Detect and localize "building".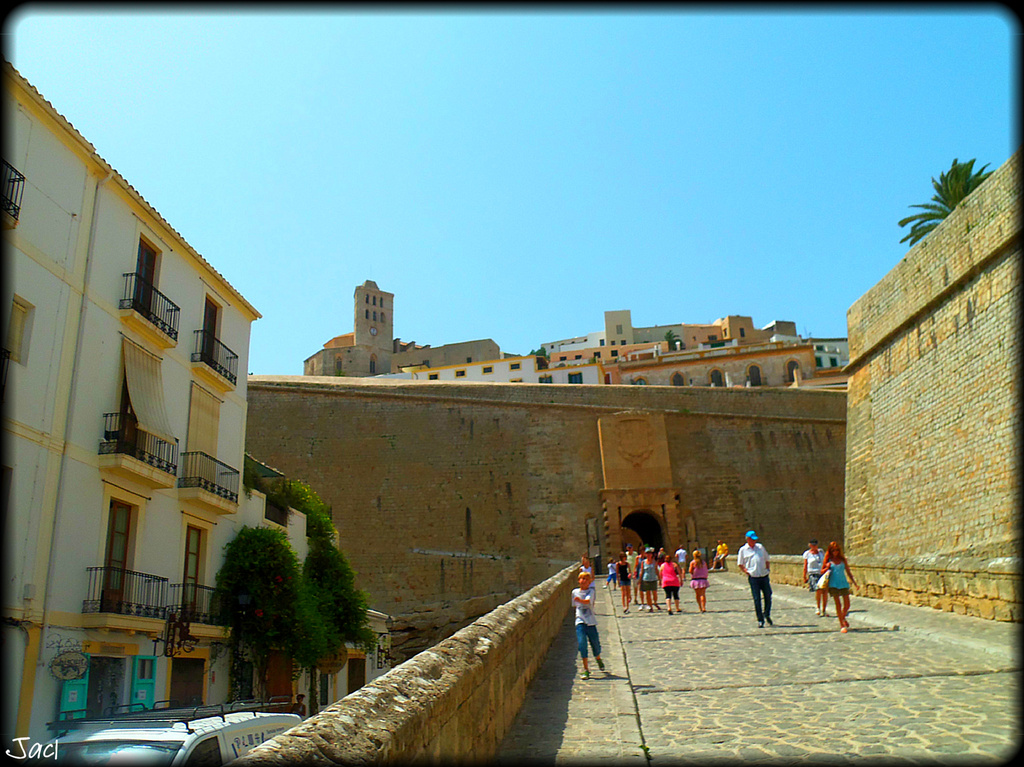
Localized at [left=0, top=58, right=396, bottom=766].
